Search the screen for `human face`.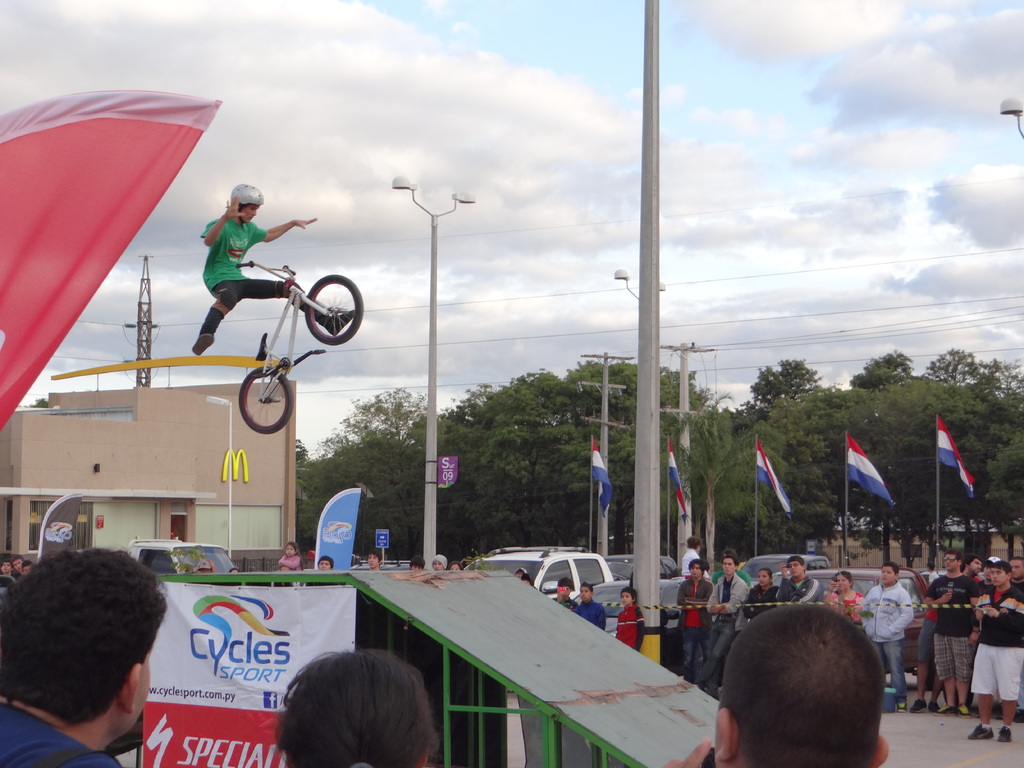
Found at select_region(690, 565, 701, 574).
